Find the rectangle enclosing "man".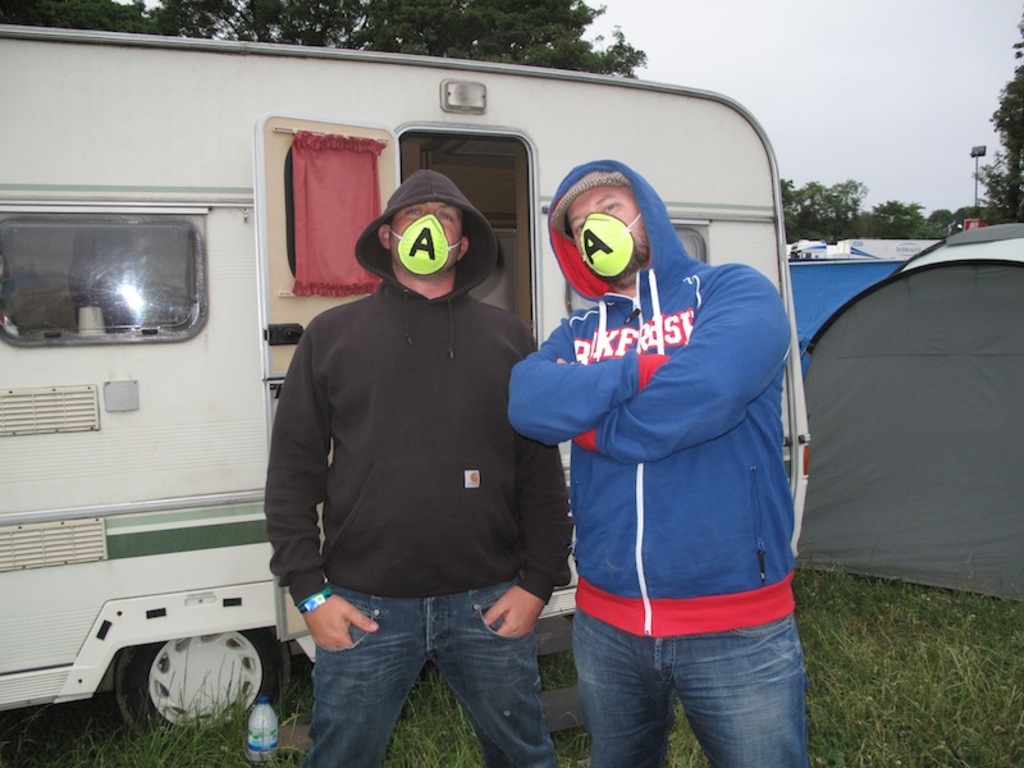
x1=508, y1=155, x2=813, y2=767.
